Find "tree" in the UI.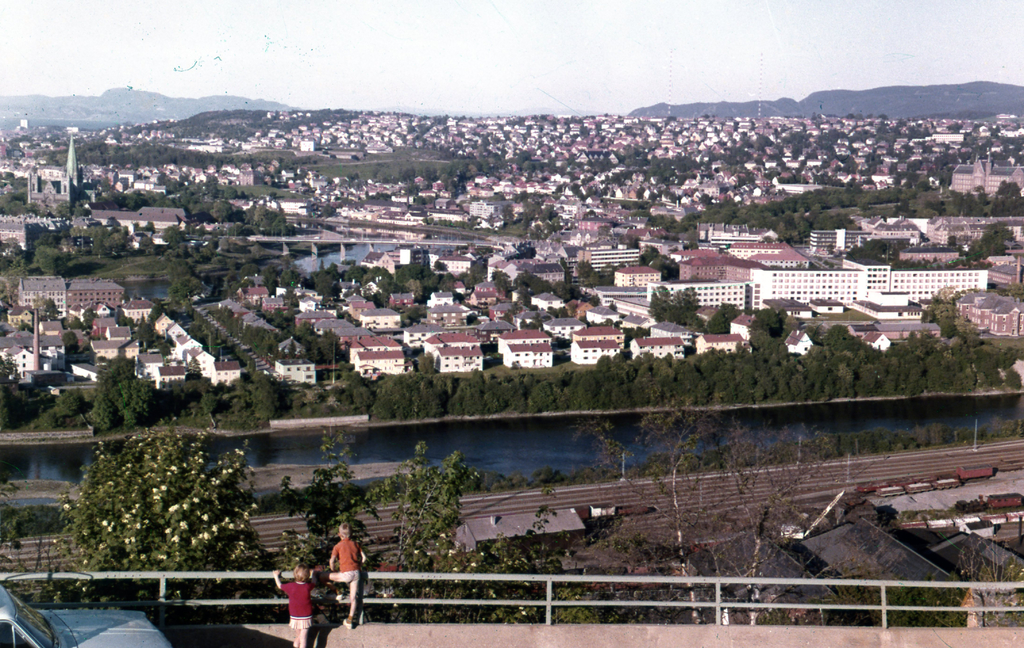
UI element at {"left": 440, "top": 368, "right": 499, "bottom": 415}.
